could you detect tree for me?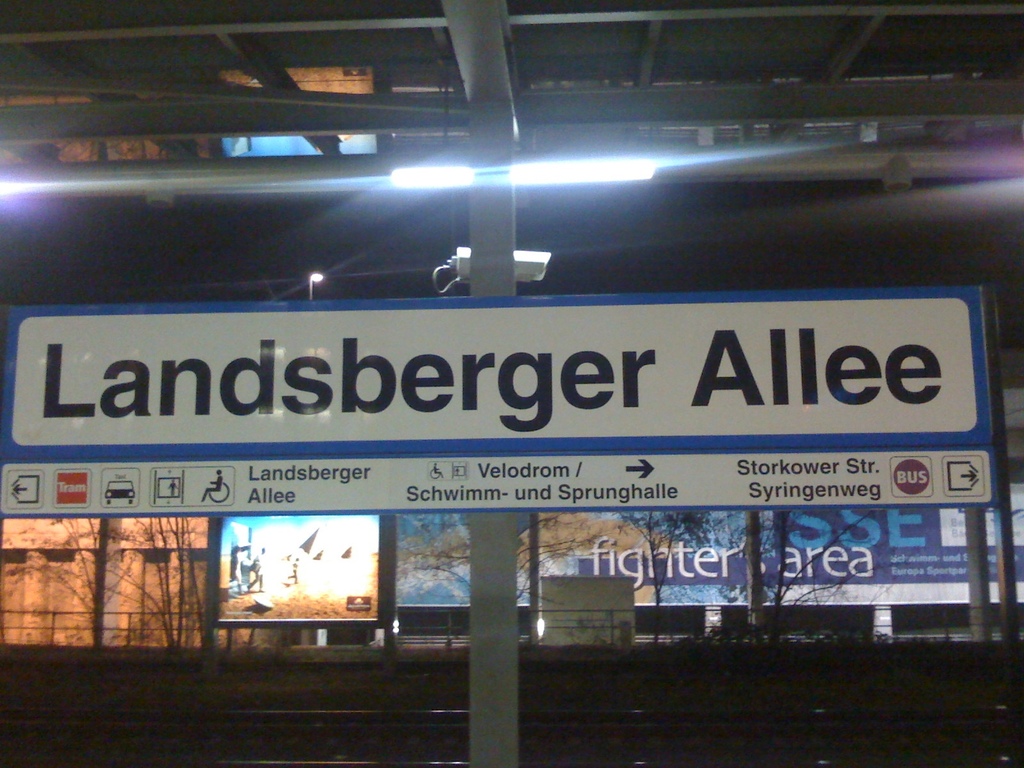
Detection result: 4,88,237,650.
